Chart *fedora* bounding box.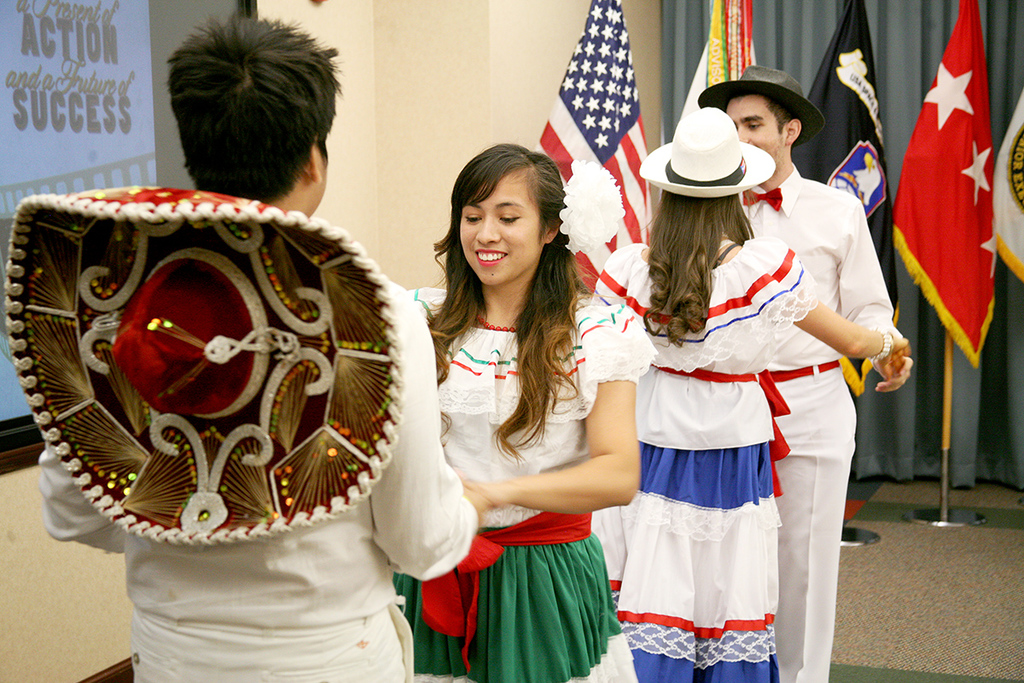
Charted: region(5, 185, 408, 551).
